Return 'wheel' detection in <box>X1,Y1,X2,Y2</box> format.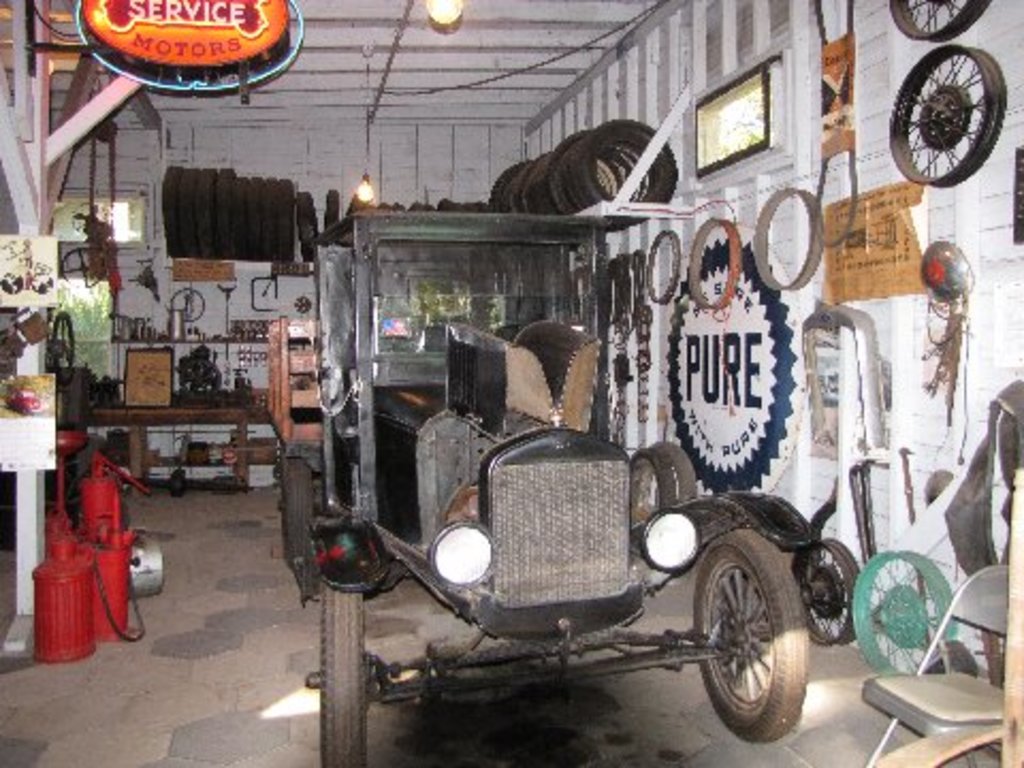
<box>58,250,102,288</box>.
